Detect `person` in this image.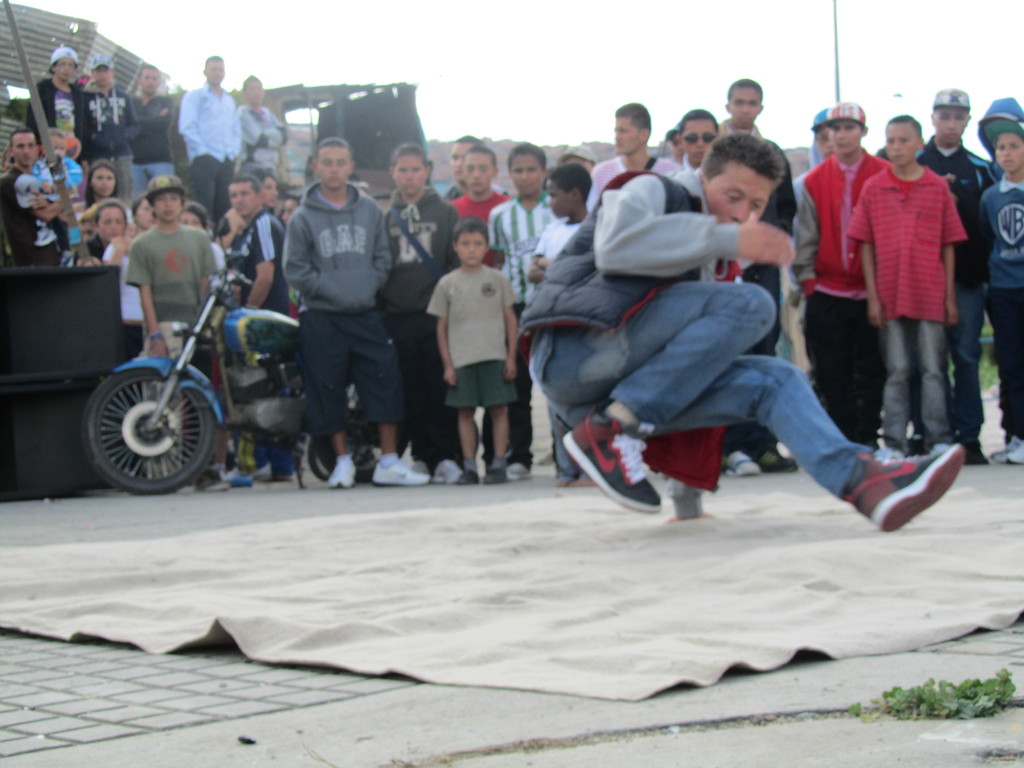
Detection: [26, 46, 95, 161].
